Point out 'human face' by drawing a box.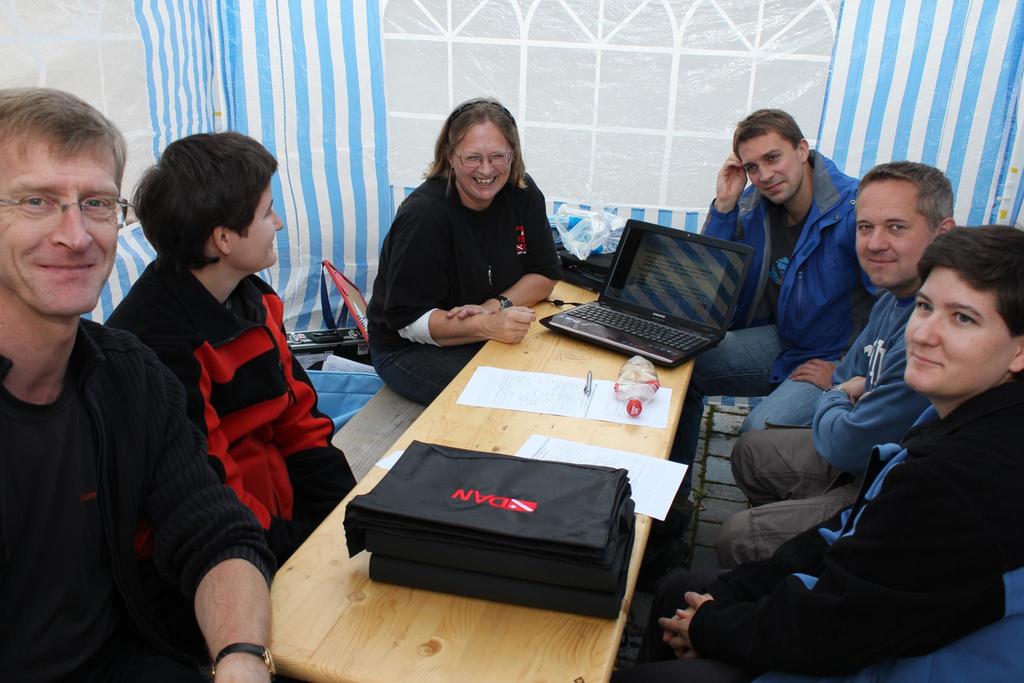
229,188,301,276.
